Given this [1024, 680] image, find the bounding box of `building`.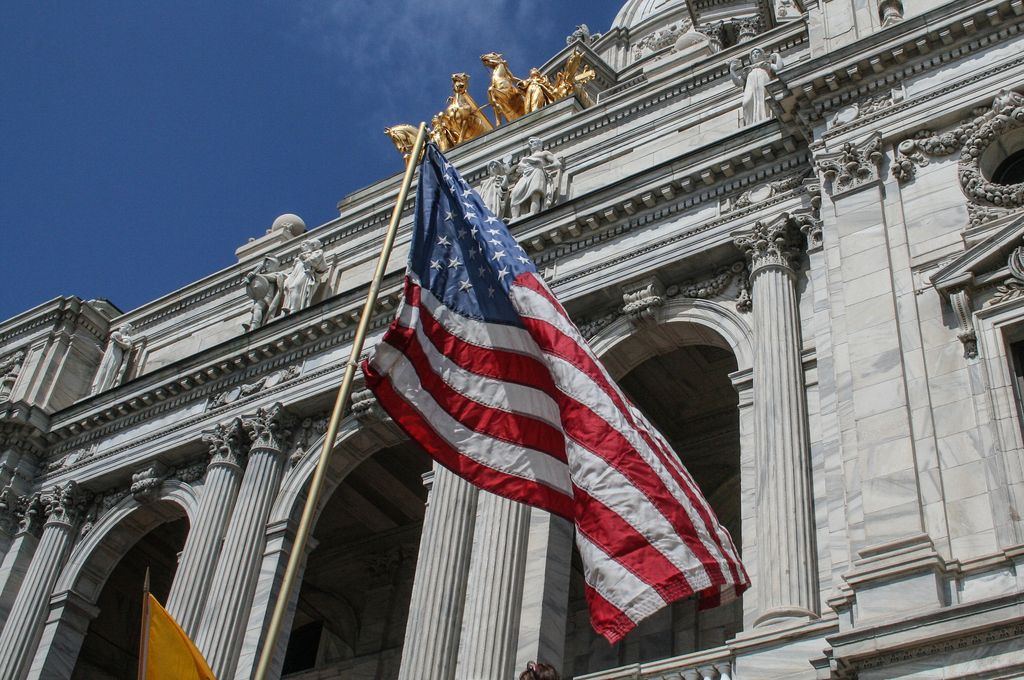
locate(0, 0, 1023, 679).
